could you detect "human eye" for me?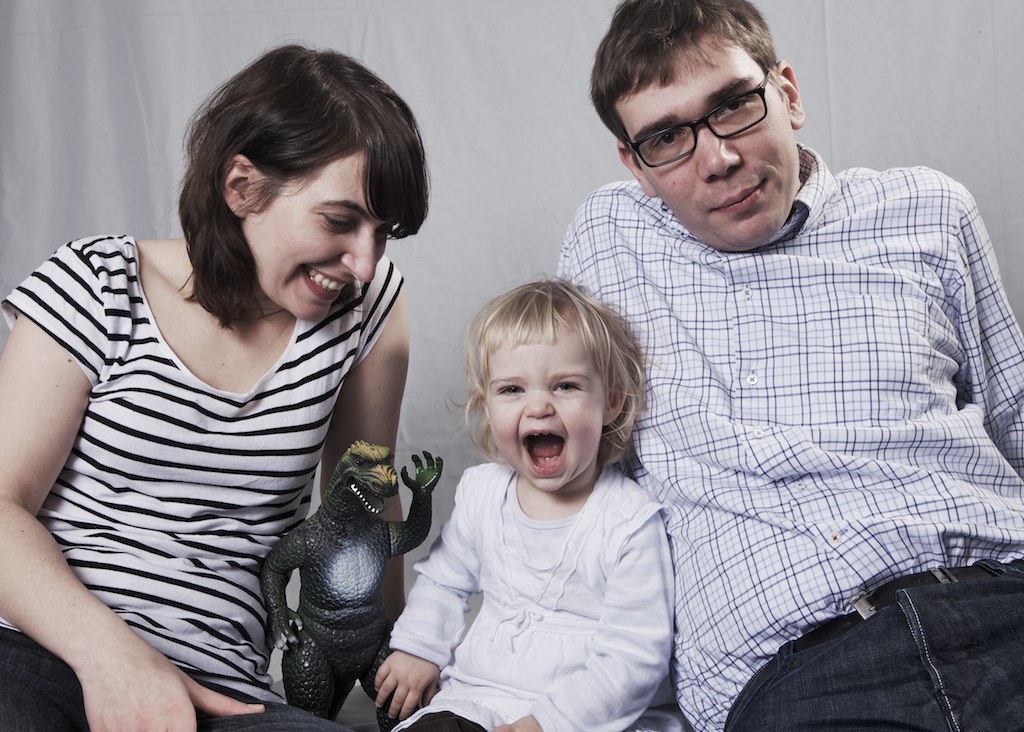
Detection result: detection(494, 381, 527, 397).
